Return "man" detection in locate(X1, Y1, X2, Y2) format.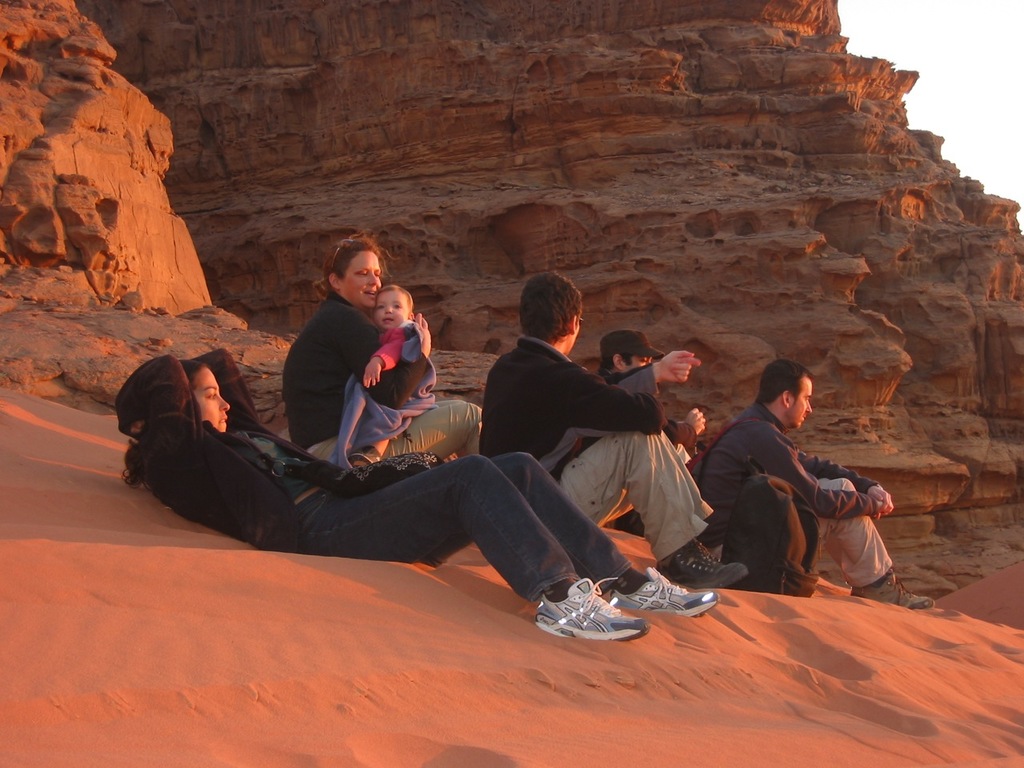
locate(577, 330, 726, 547).
